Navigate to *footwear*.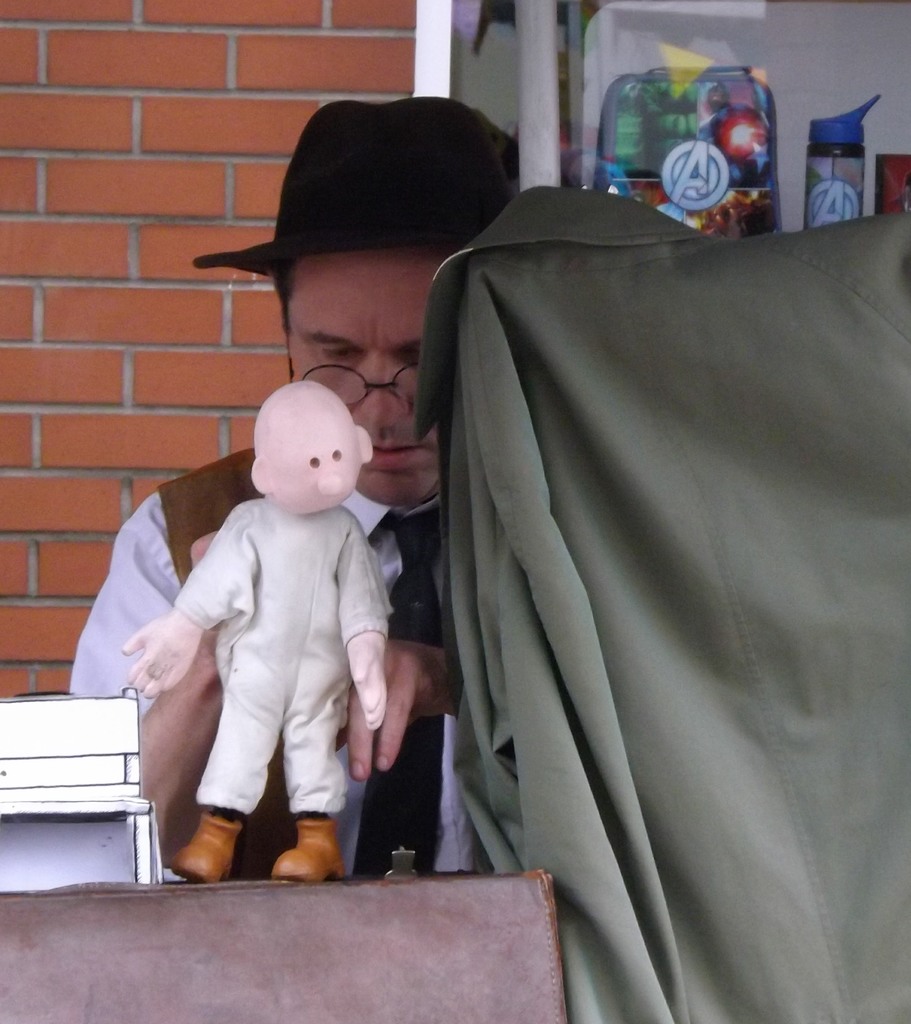
Navigation target: rect(154, 790, 278, 881).
